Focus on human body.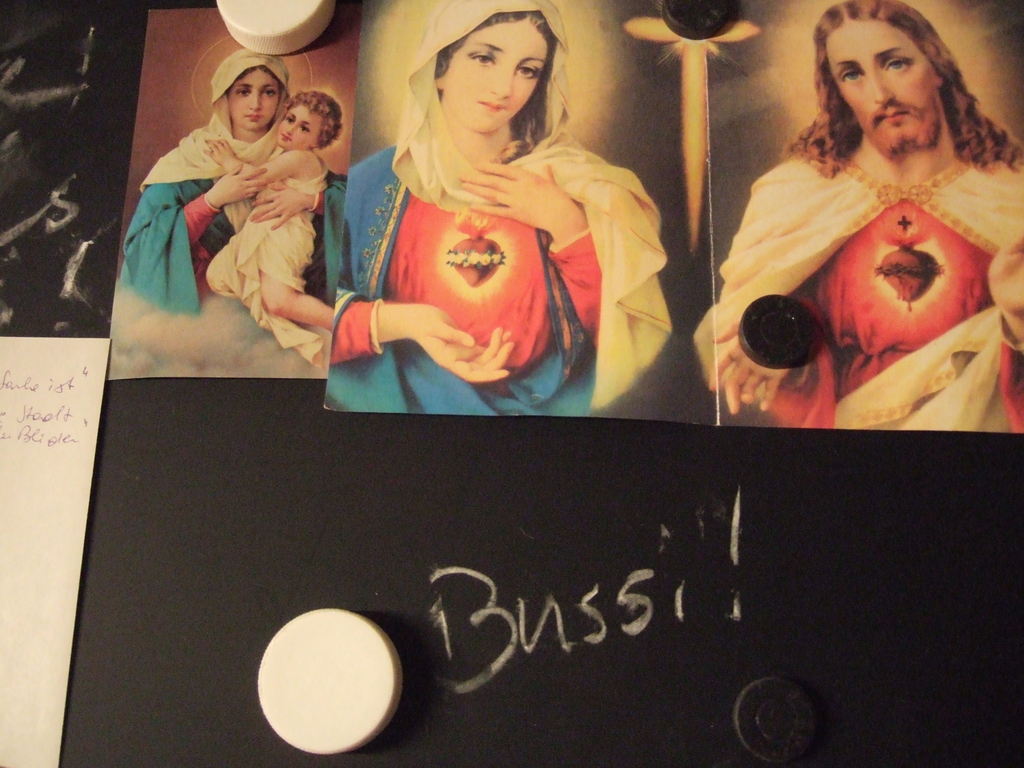
Focused at region(696, 0, 1023, 430).
